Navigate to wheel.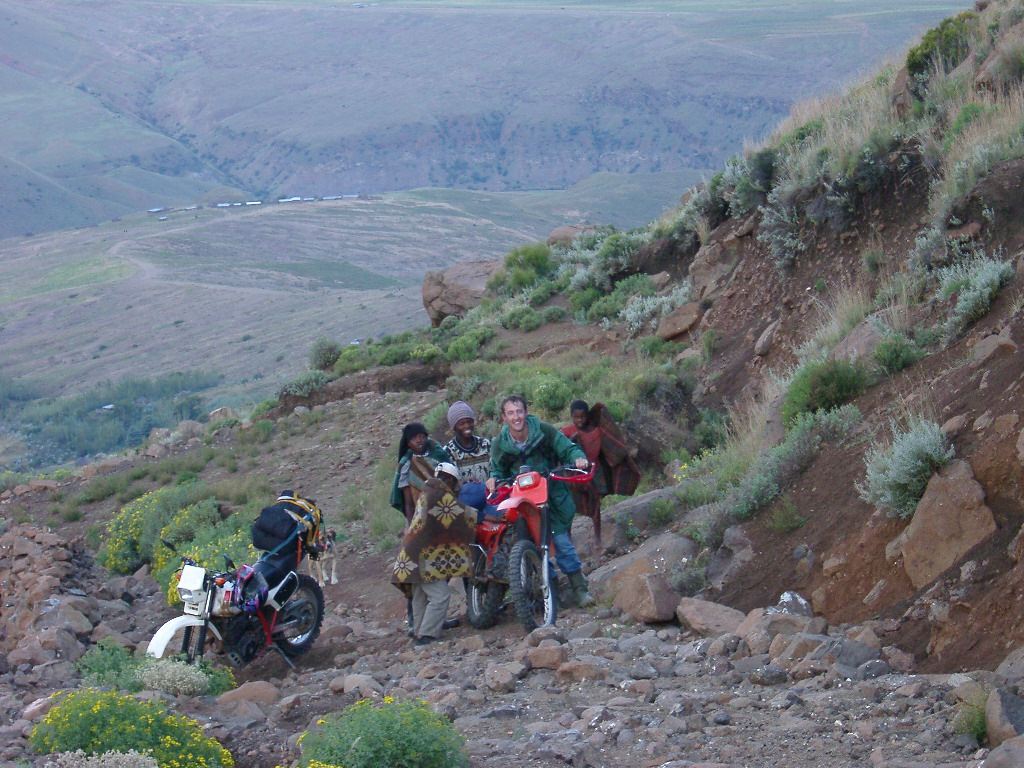
Navigation target: {"left": 505, "top": 534, "right": 559, "bottom": 640}.
